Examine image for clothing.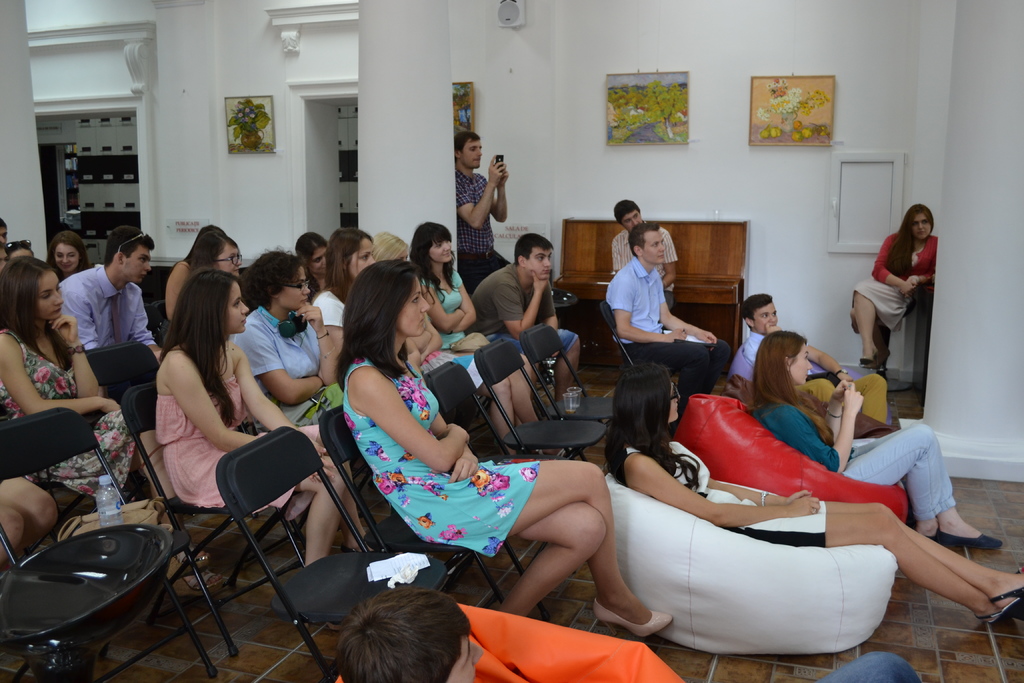
Examination result: {"left": 733, "top": 333, "right": 890, "bottom": 411}.
